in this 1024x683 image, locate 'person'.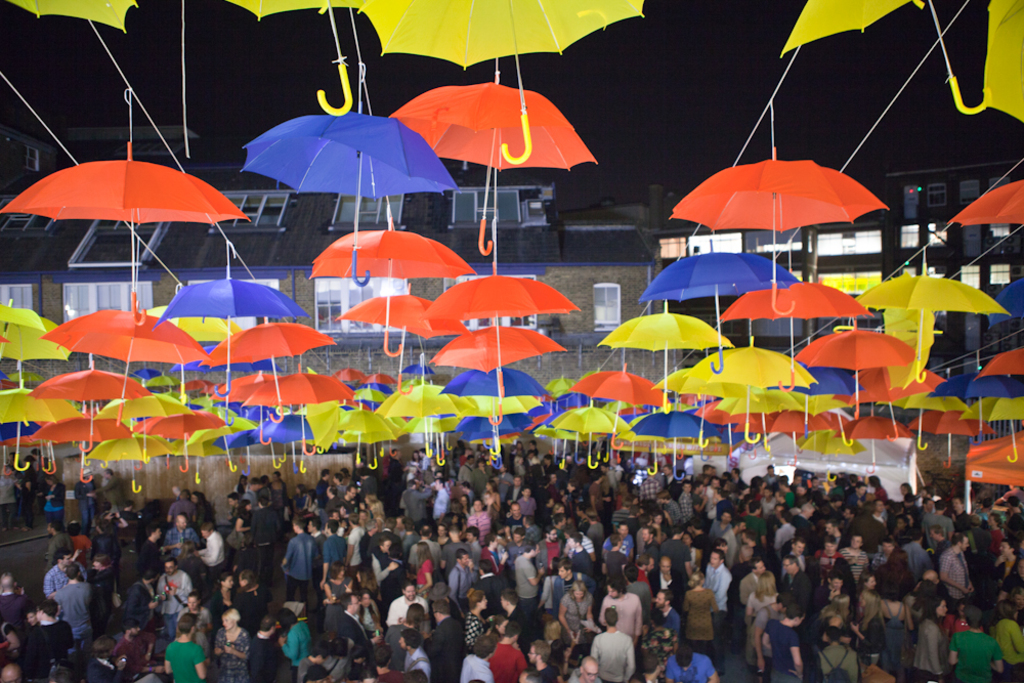
Bounding box: detection(5, 454, 22, 470).
